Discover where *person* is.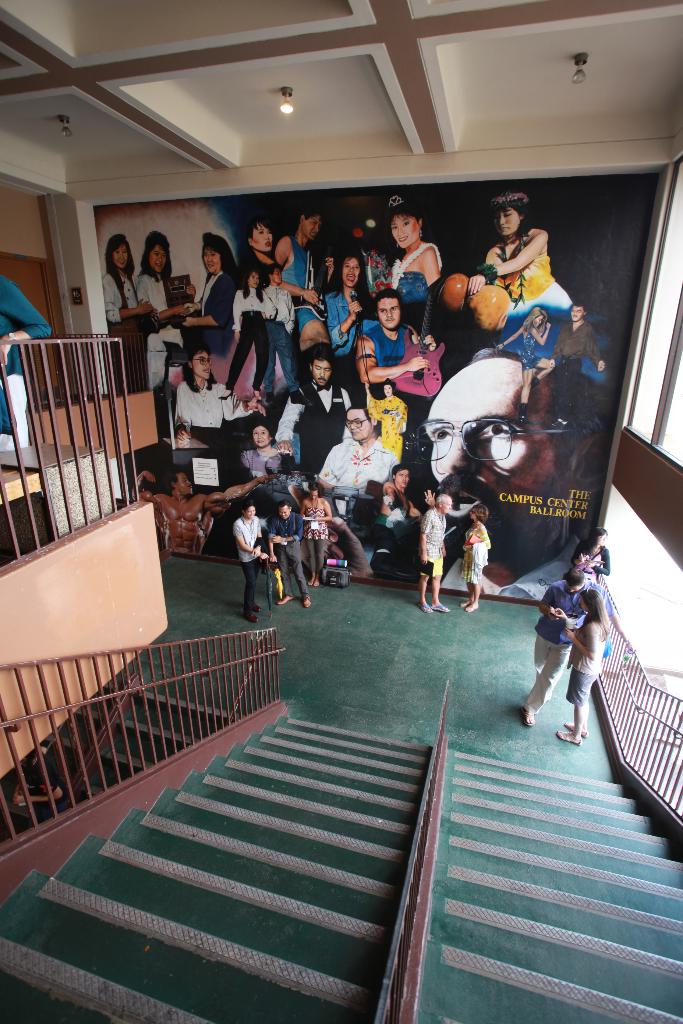
Discovered at (456,497,512,623).
